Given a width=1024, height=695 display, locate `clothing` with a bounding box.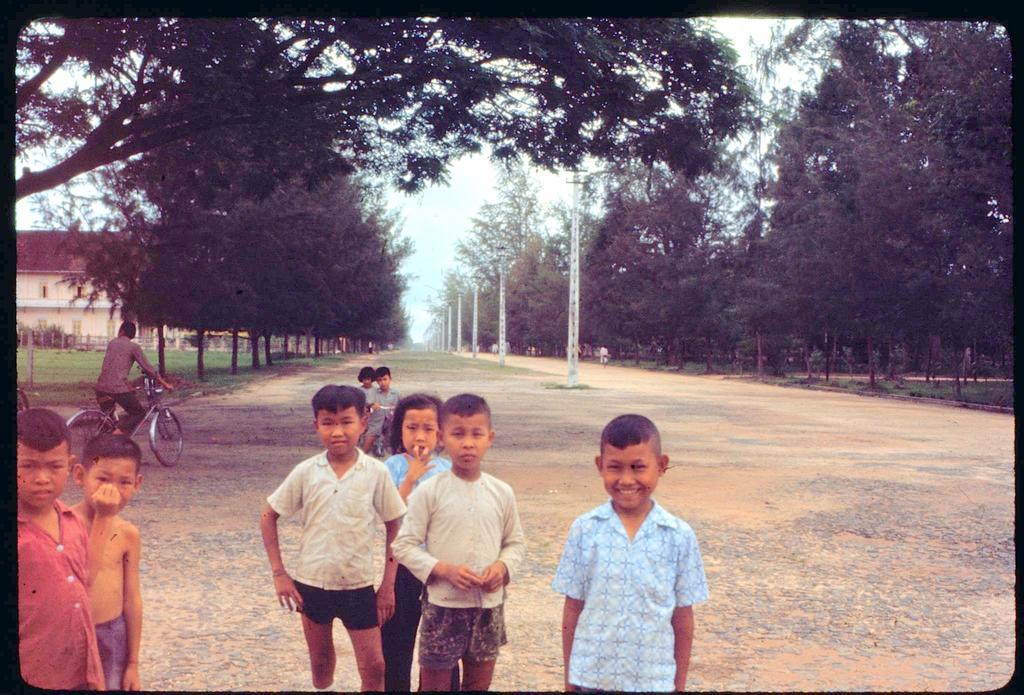
Located: (547,461,710,694).
